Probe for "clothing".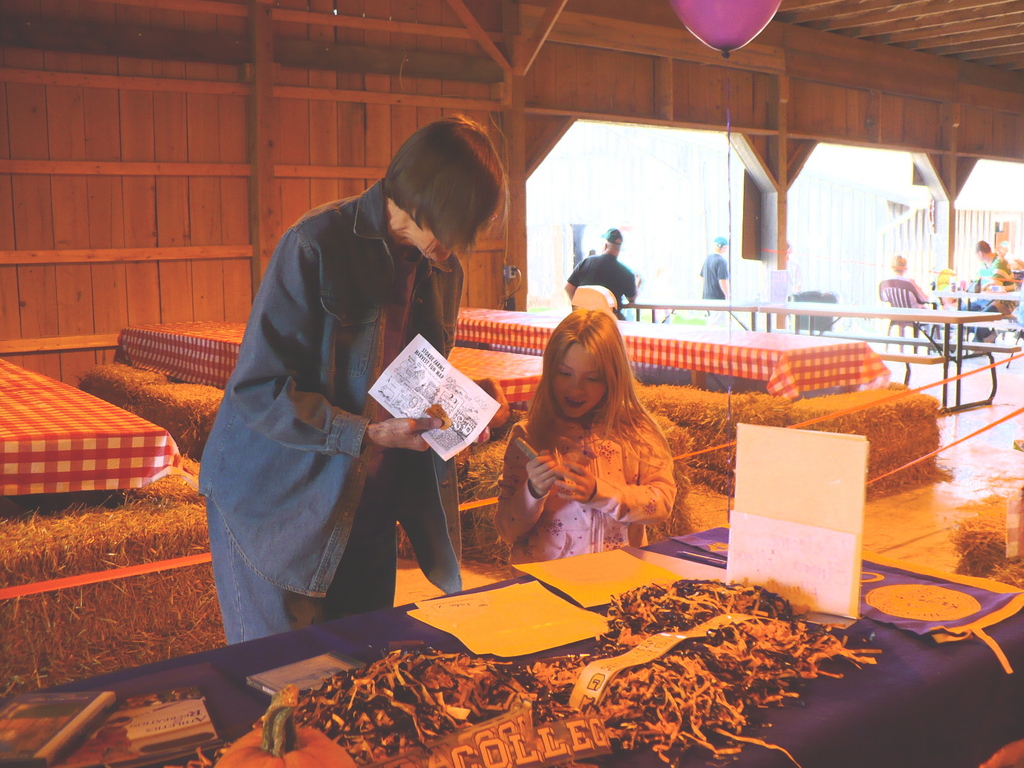
Probe result: box=[886, 270, 940, 346].
